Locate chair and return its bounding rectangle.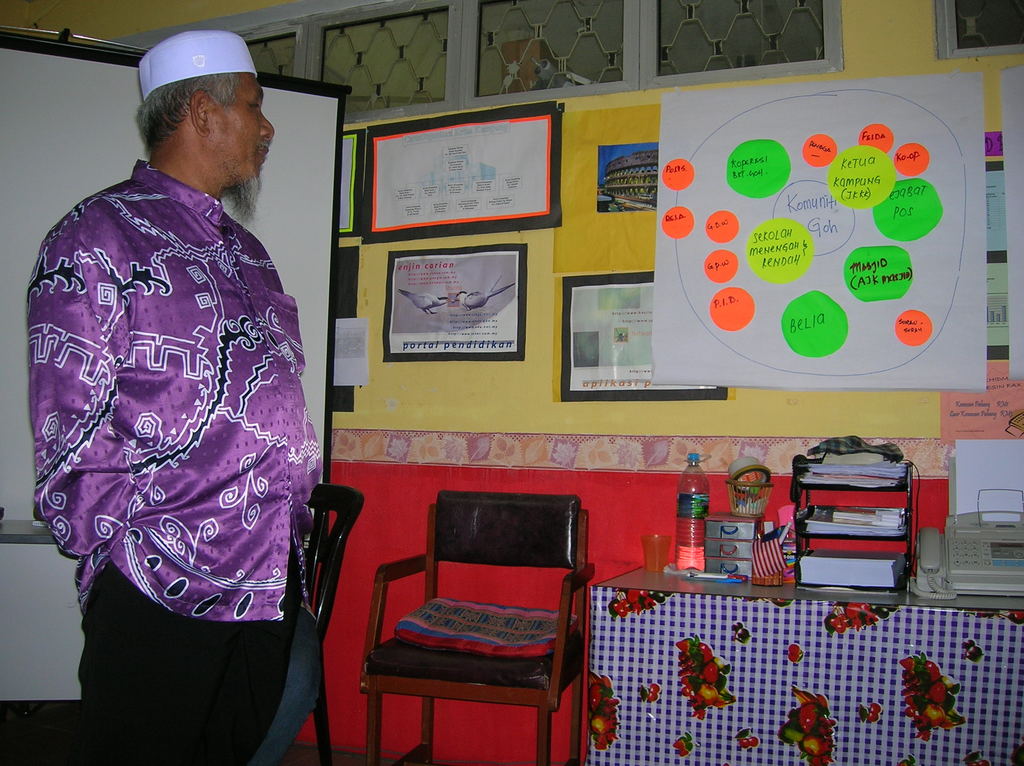
locate(248, 483, 359, 765).
